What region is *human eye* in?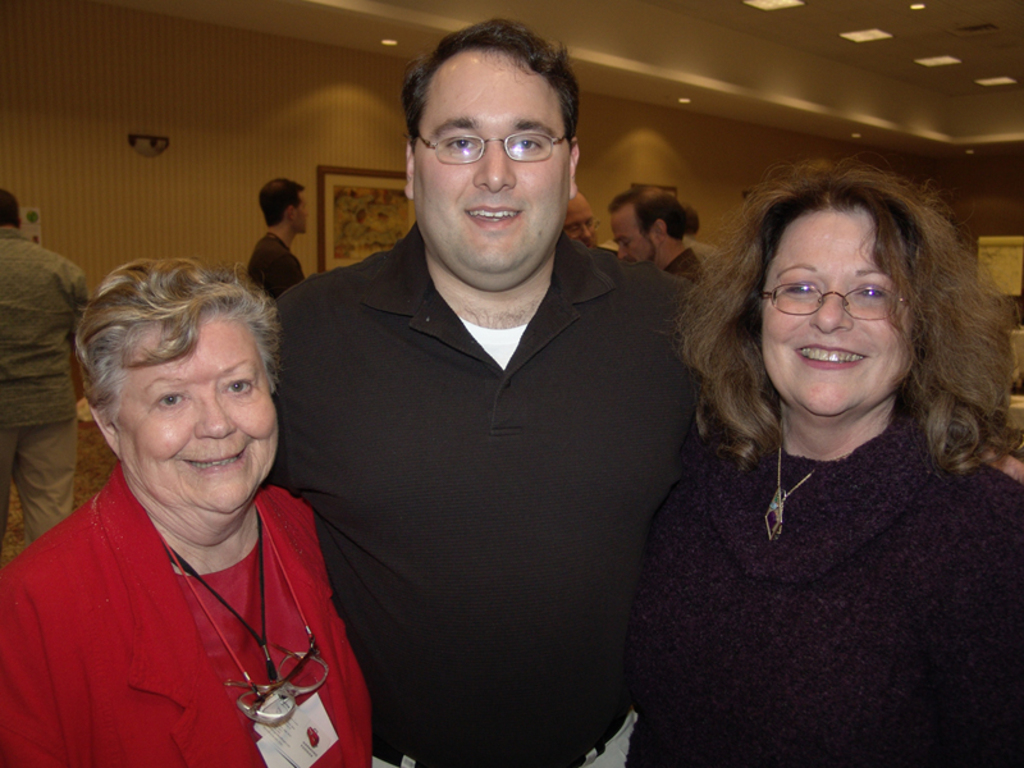
pyautogui.locateOnScreen(506, 134, 544, 152).
